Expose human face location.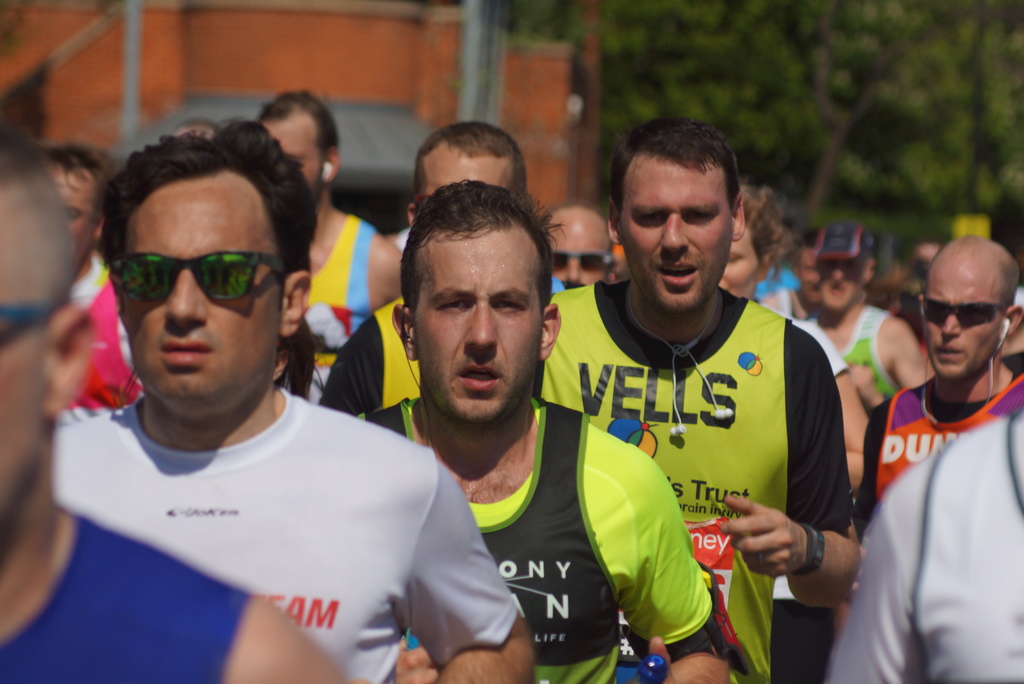
Exposed at Rect(709, 221, 765, 292).
